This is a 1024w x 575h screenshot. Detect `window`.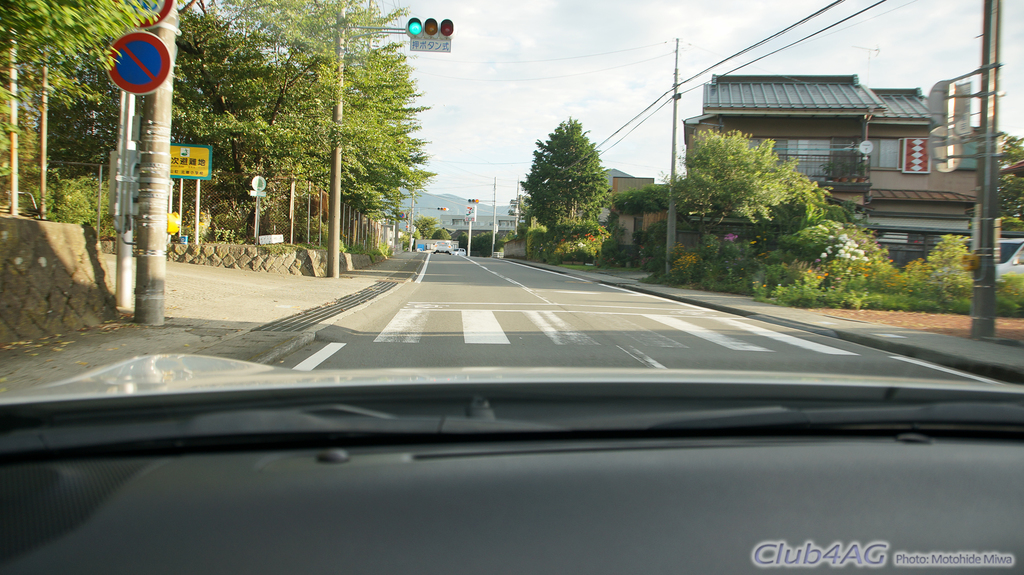
select_region(870, 138, 904, 171).
